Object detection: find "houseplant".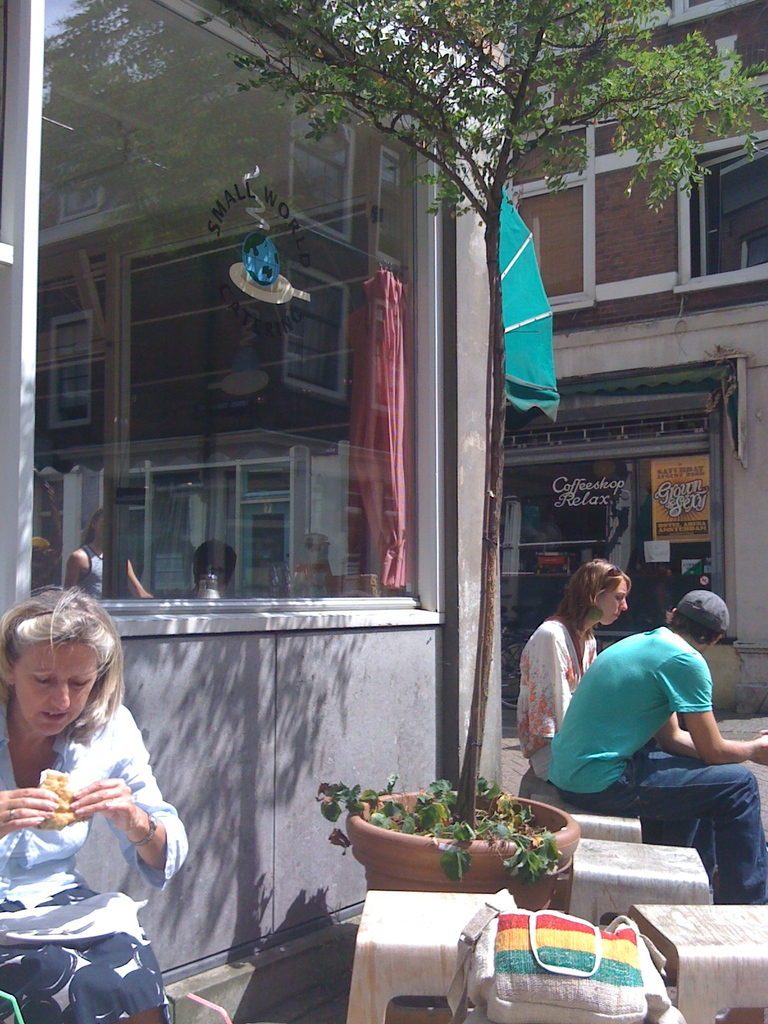
select_region(201, 0, 767, 913).
